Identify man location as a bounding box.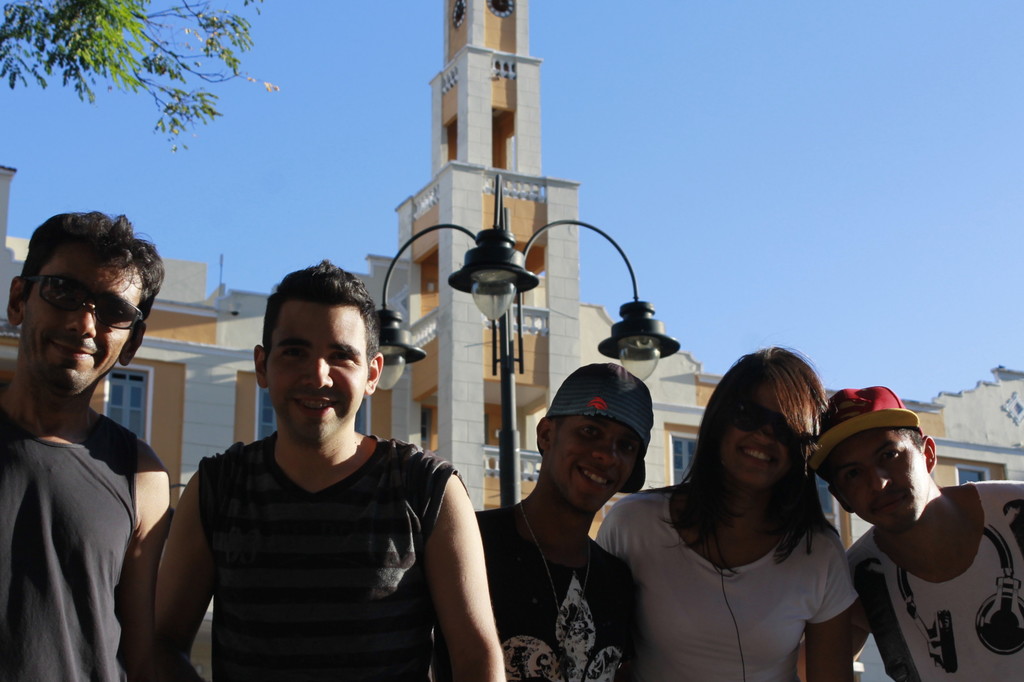
crop(795, 385, 1023, 681).
